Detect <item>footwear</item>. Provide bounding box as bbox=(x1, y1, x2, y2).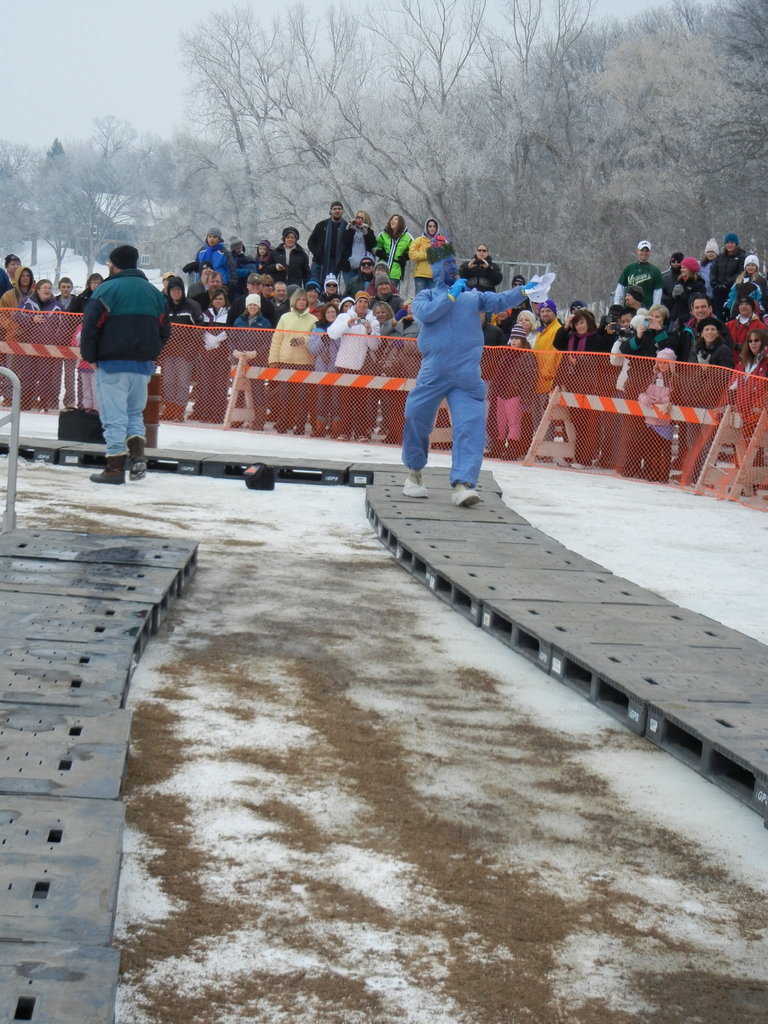
bbox=(124, 438, 150, 486).
